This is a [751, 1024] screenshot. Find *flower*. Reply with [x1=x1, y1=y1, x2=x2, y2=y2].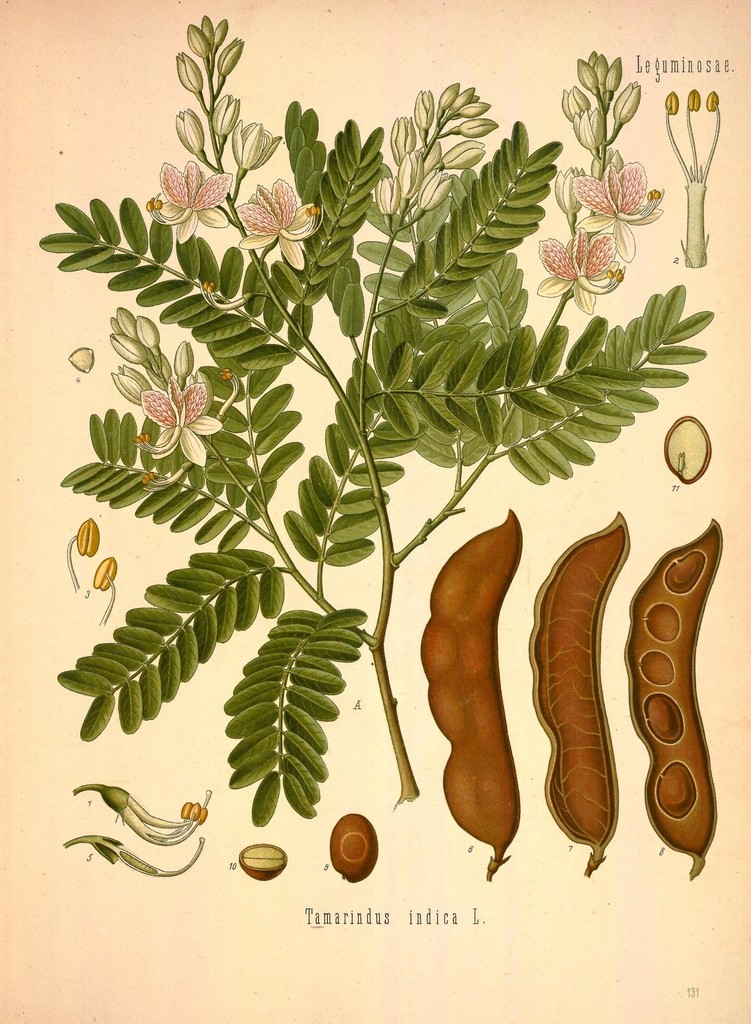
[x1=571, y1=161, x2=665, y2=266].
